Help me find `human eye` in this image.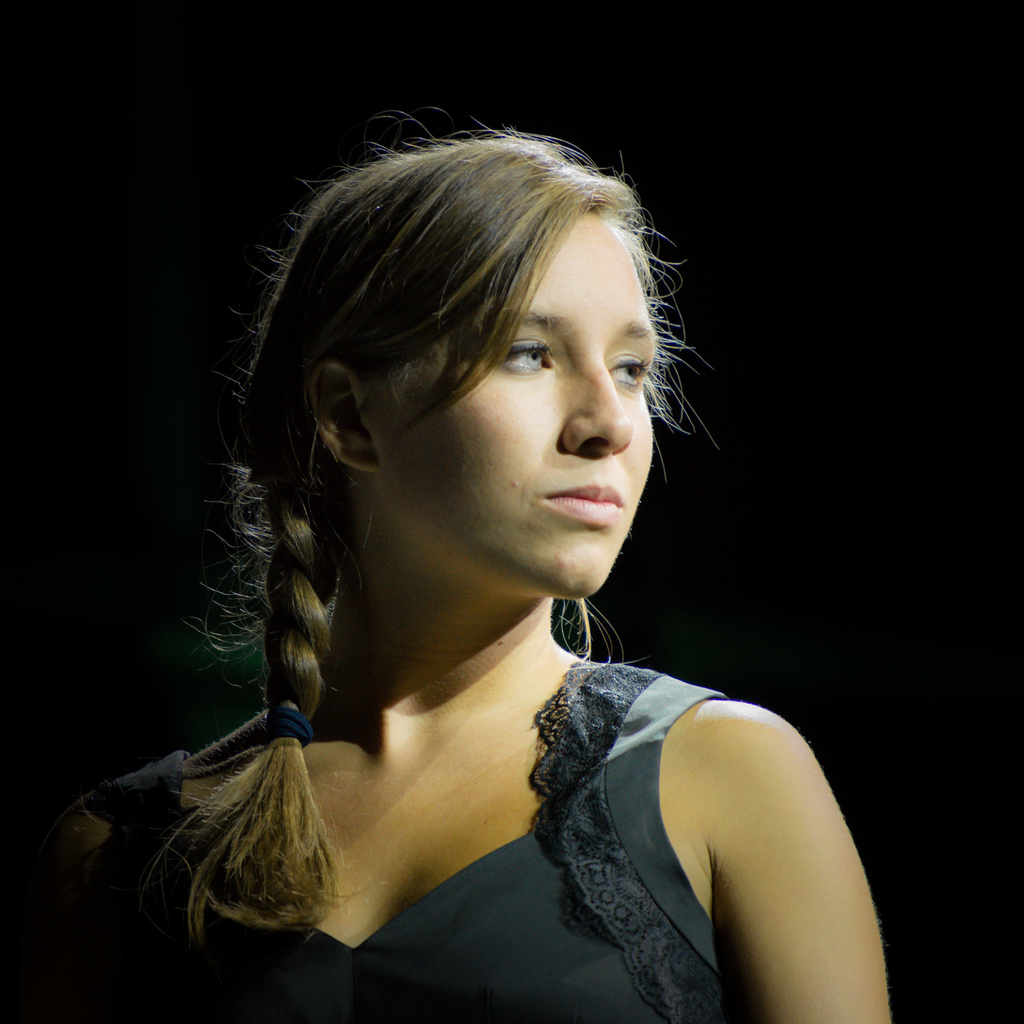
Found it: Rect(485, 332, 560, 380).
